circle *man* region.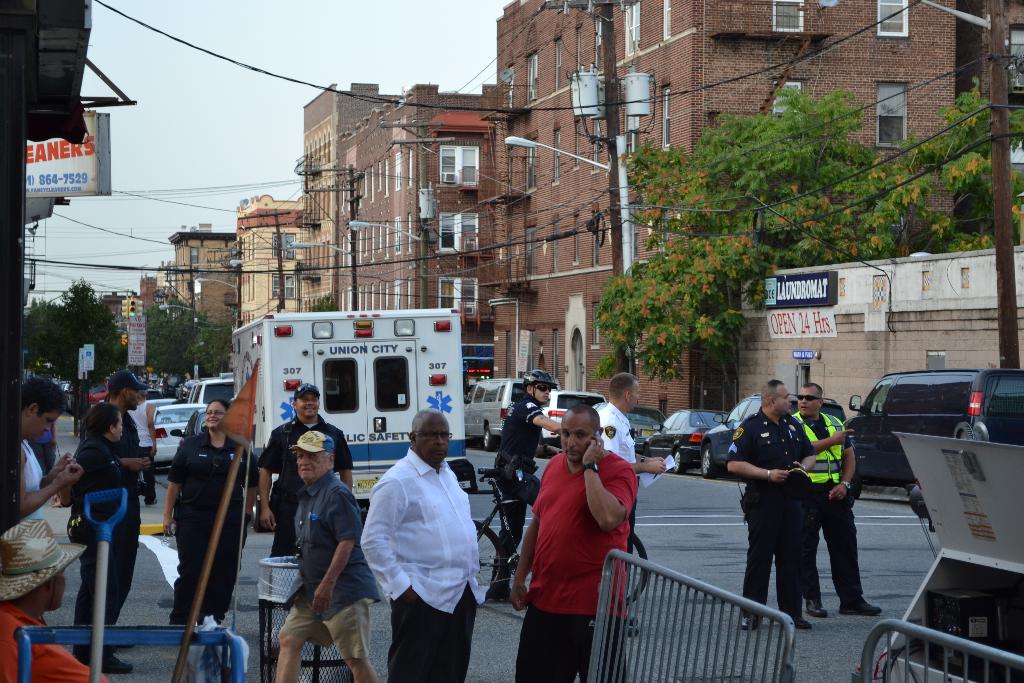
Region: bbox(17, 371, 83, 527).
